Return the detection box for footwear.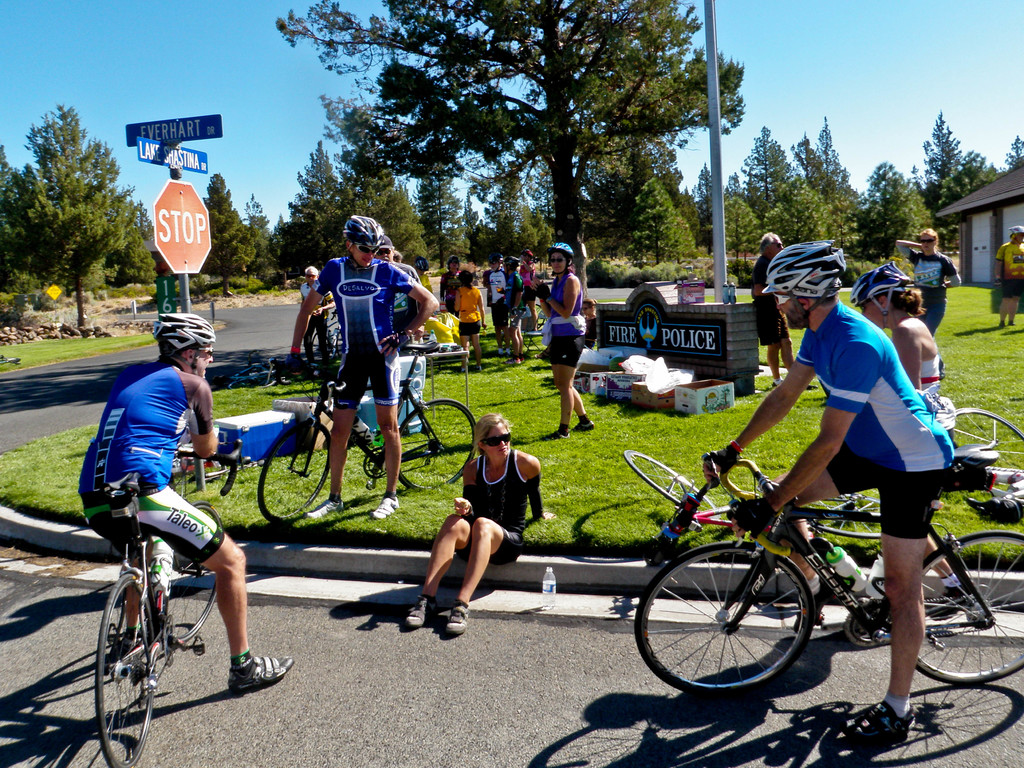
rect(443, 600, 470, 636).
